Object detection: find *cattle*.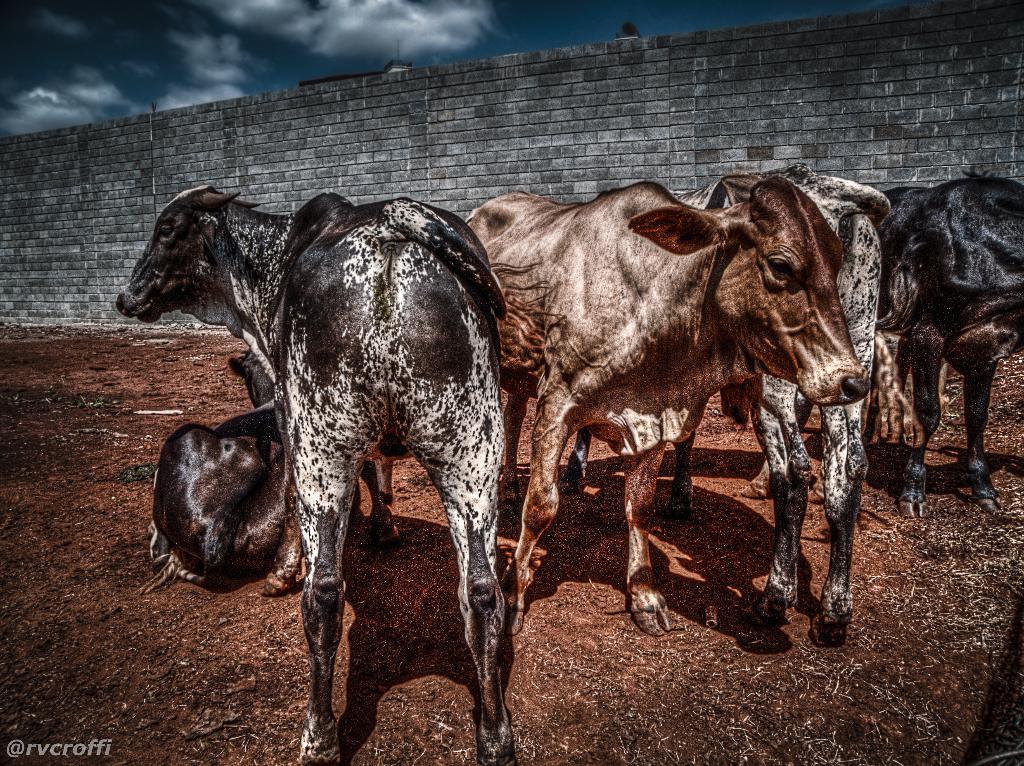
Rect(147, 351, 360, 592).
